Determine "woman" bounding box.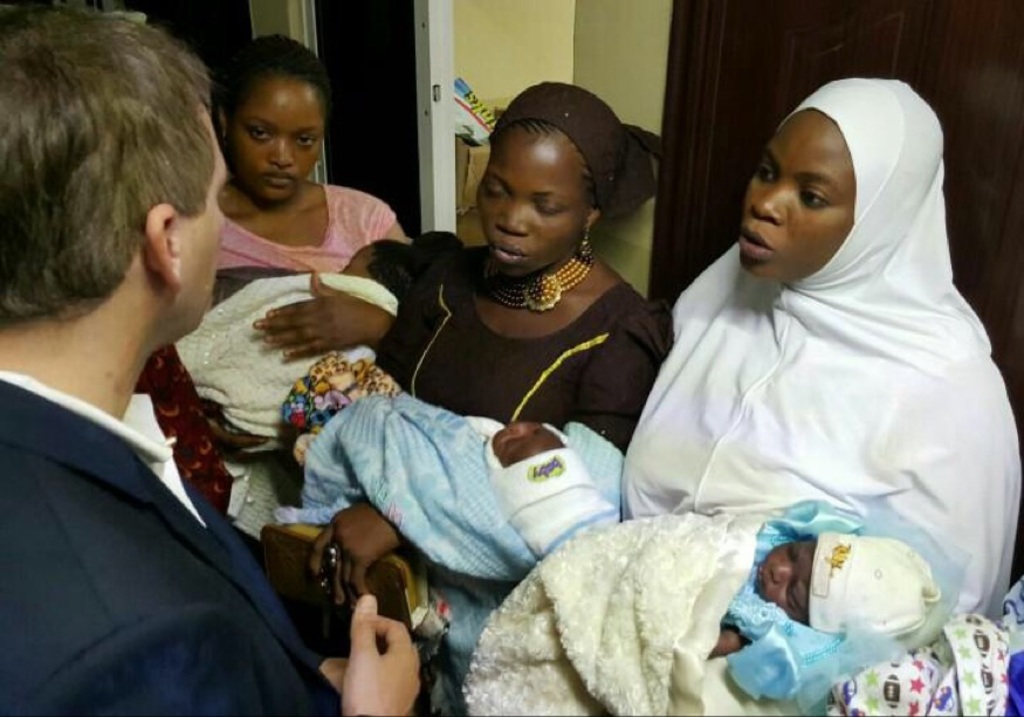
Determined: BBox(177, 29, 415, 563).
